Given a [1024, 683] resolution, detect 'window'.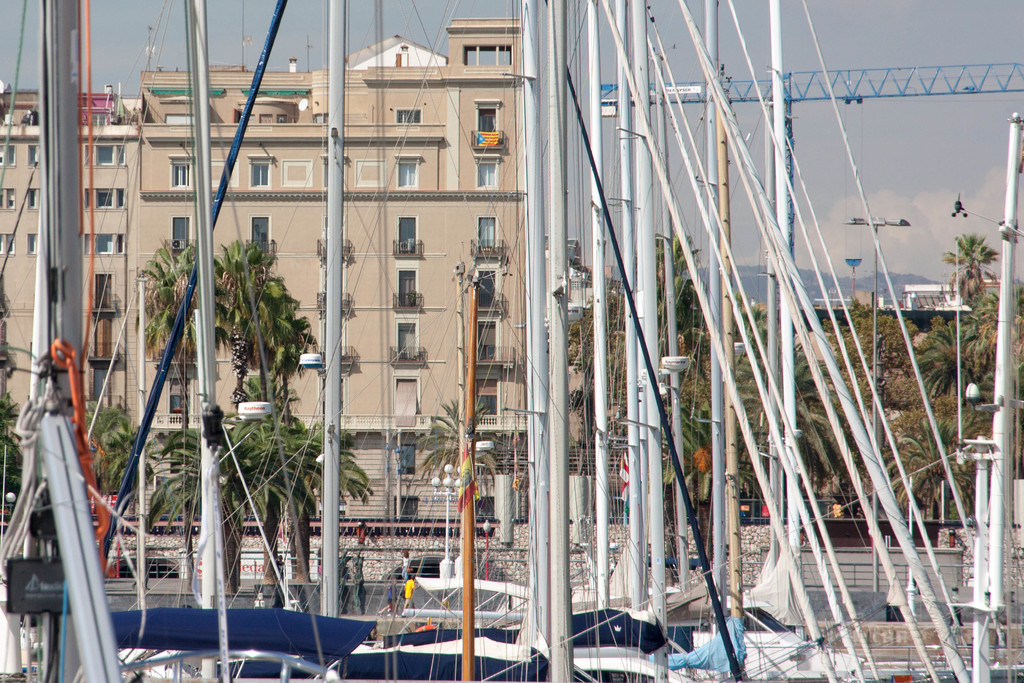
locate(168, 156, 189, 186).
